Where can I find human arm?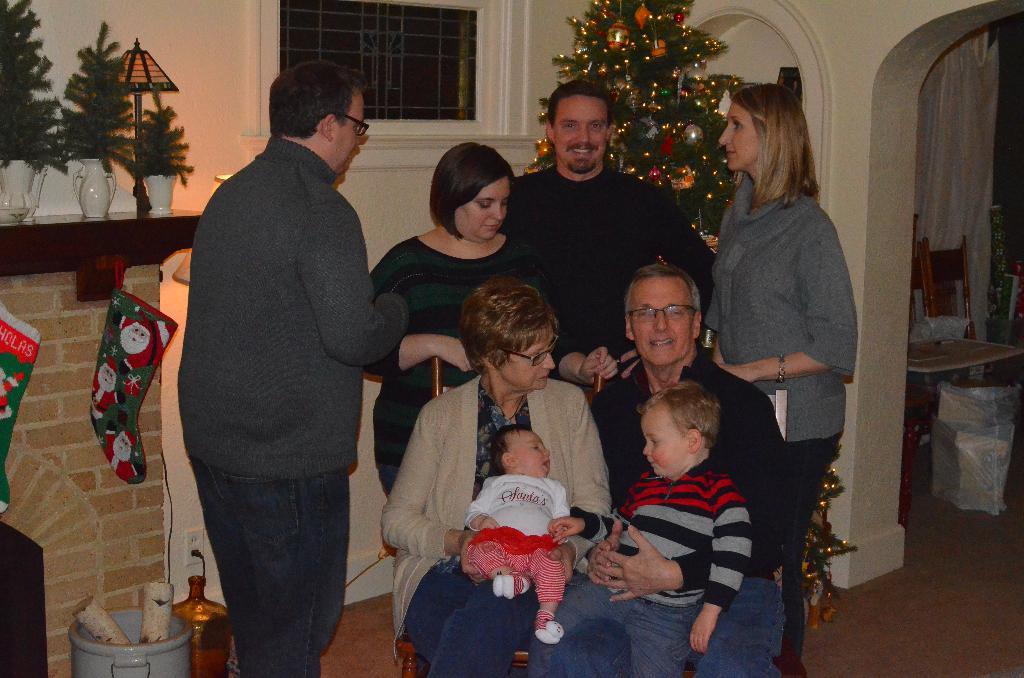
You can find it at x1=544, y1=506, x2=608, y2=542.
